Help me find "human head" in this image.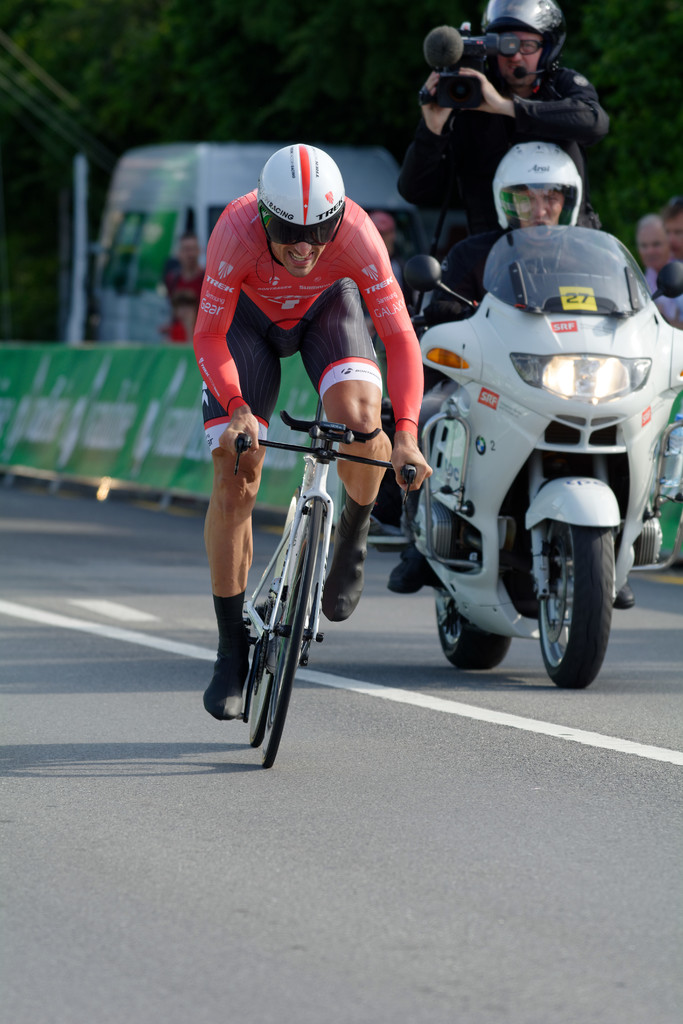
Found it: <region>638, 211, 674, 266</region>.
